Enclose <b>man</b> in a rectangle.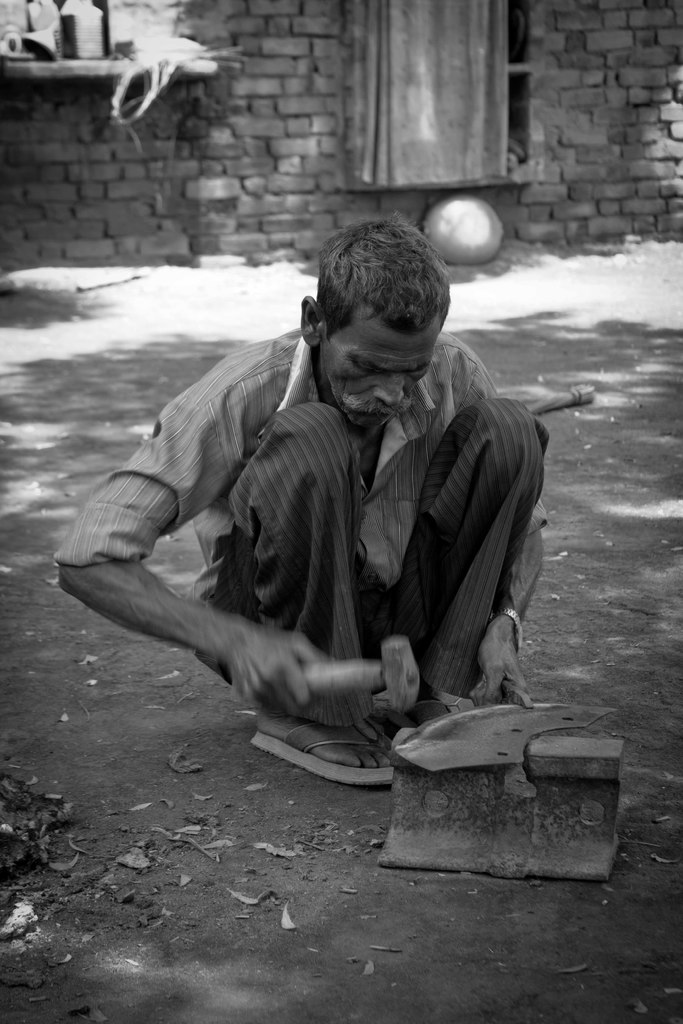
[x1=100, y1=218, x2=533, y2=831].
